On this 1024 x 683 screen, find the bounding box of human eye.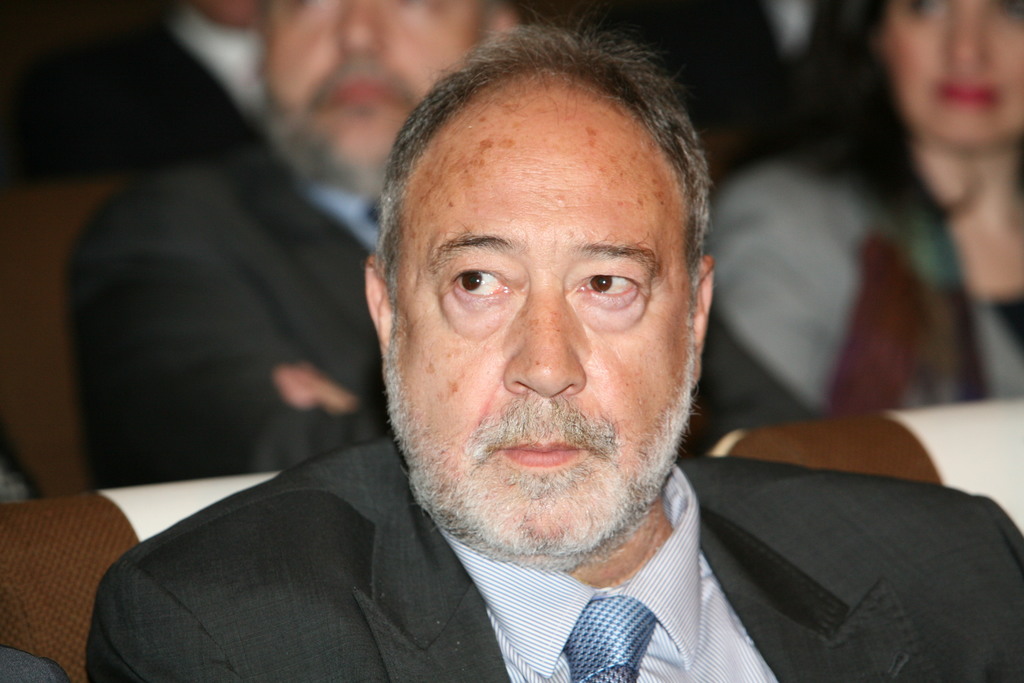
Bounding box: 434/254/523/327.
